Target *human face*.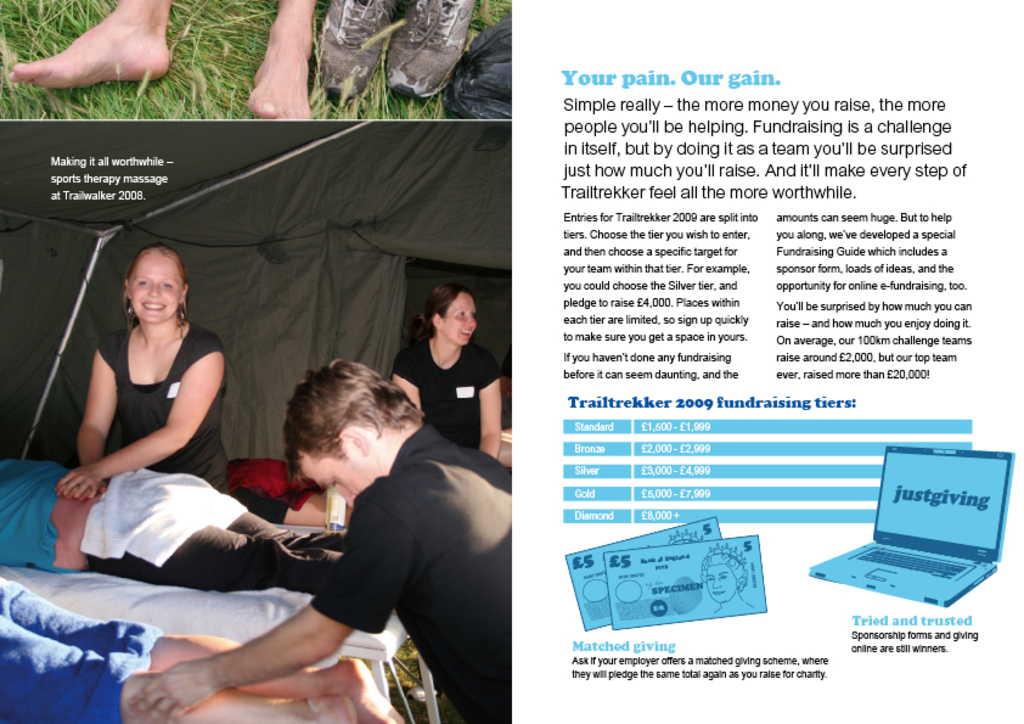
Target region: detection(297, 442, 388, 506).
